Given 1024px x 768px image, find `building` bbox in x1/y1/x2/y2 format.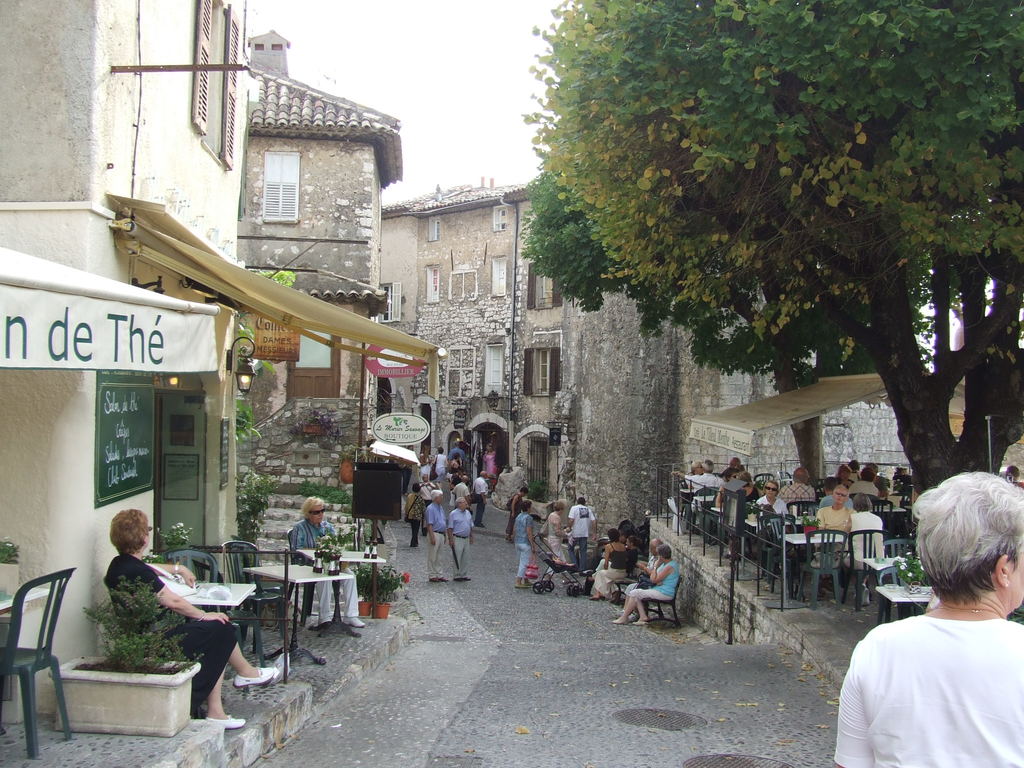
370/175/483/426.
